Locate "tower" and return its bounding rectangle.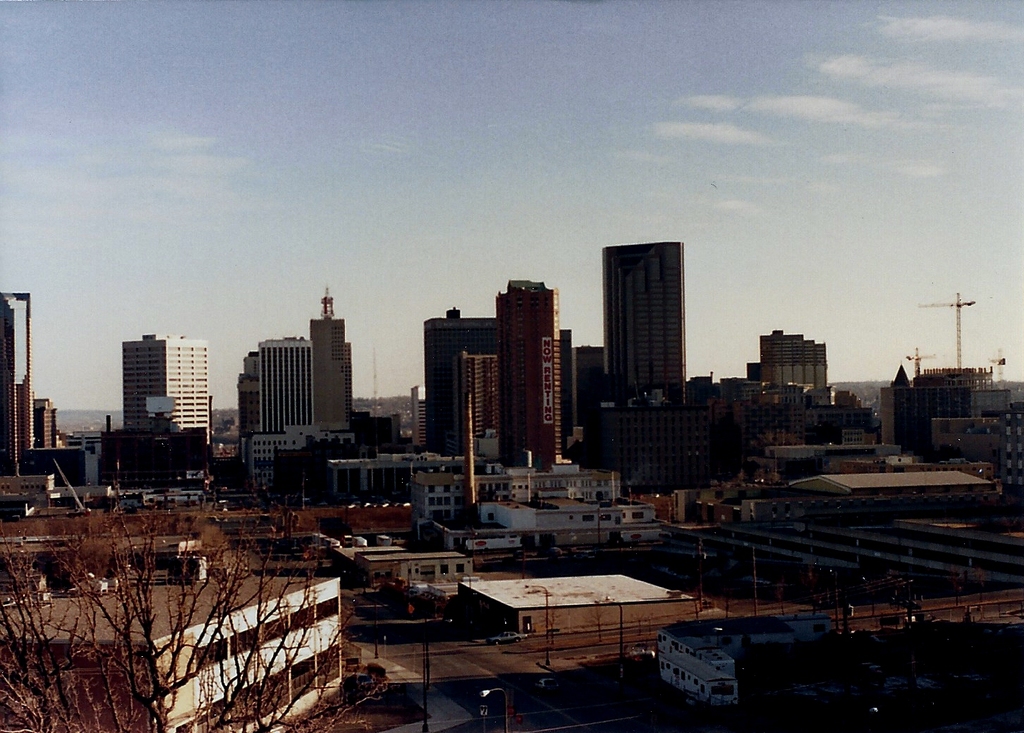
crop(303, 294, 351, 431).
